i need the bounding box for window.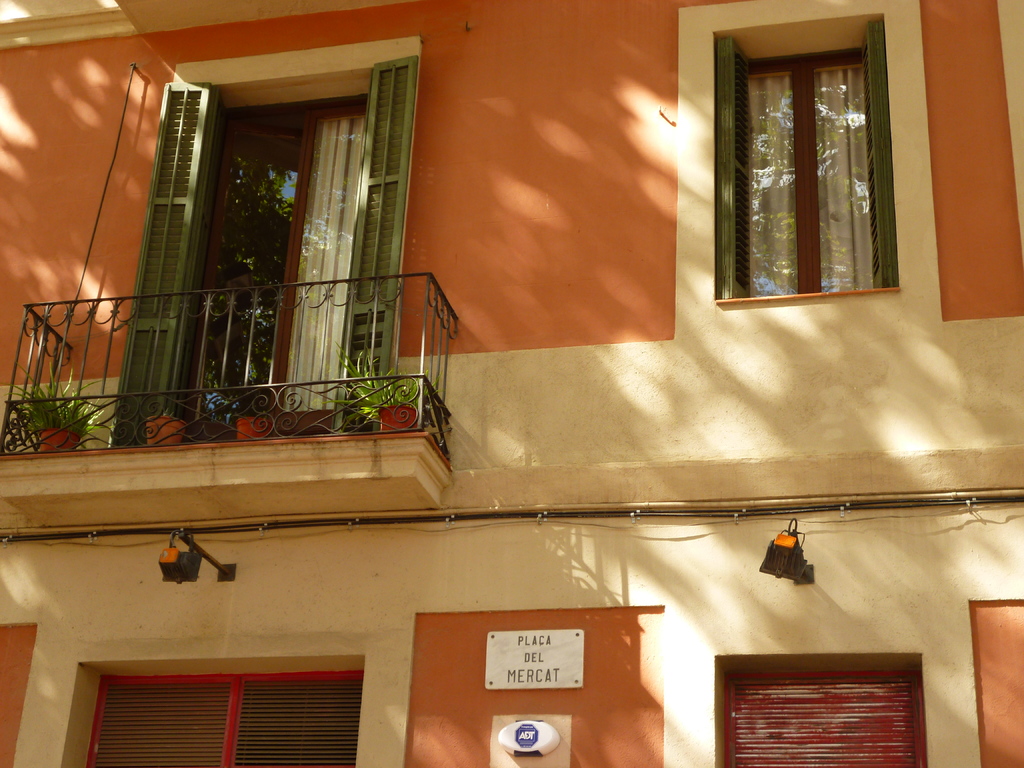
Here it is: [100,54,417,445].
